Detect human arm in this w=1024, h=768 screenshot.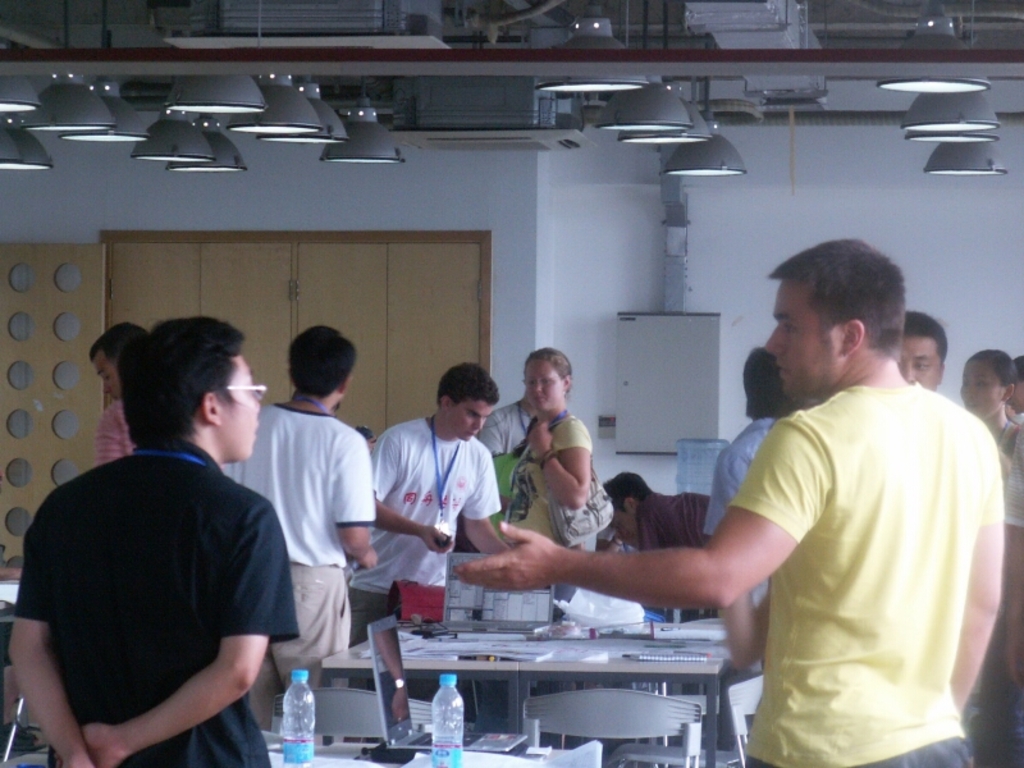
Detection: locate(454, 420, 824, 608).
